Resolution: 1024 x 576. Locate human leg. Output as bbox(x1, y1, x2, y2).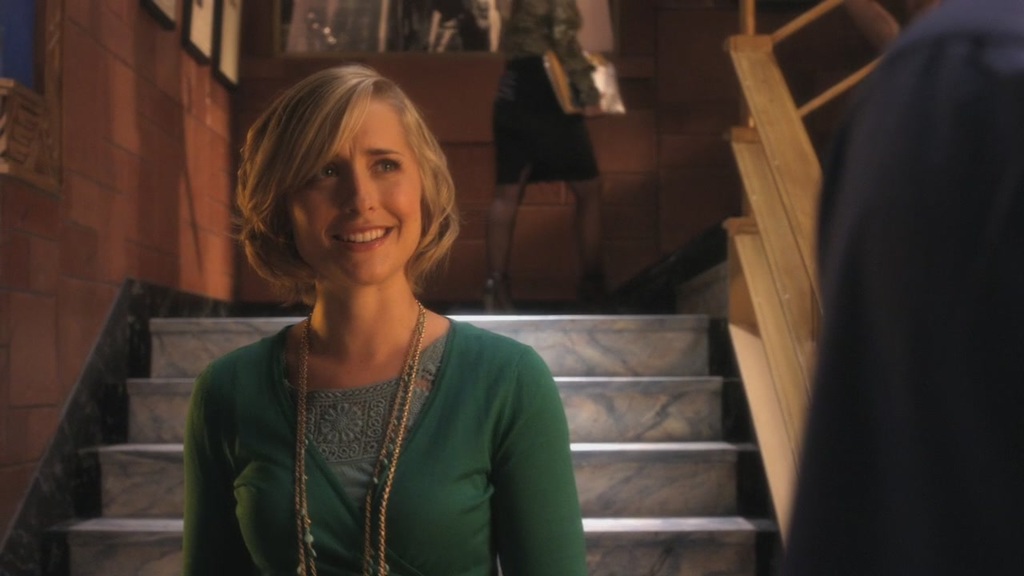
bbox(543, 50, 602, 314).
